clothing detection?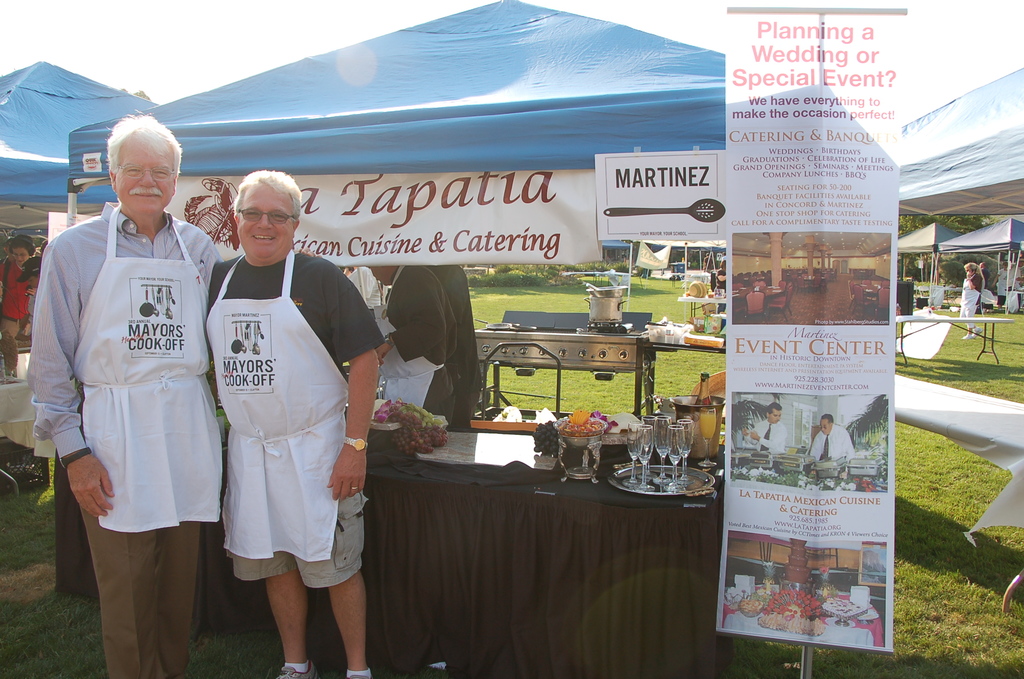
x1=806 y1=421 x2=855 y2=468
